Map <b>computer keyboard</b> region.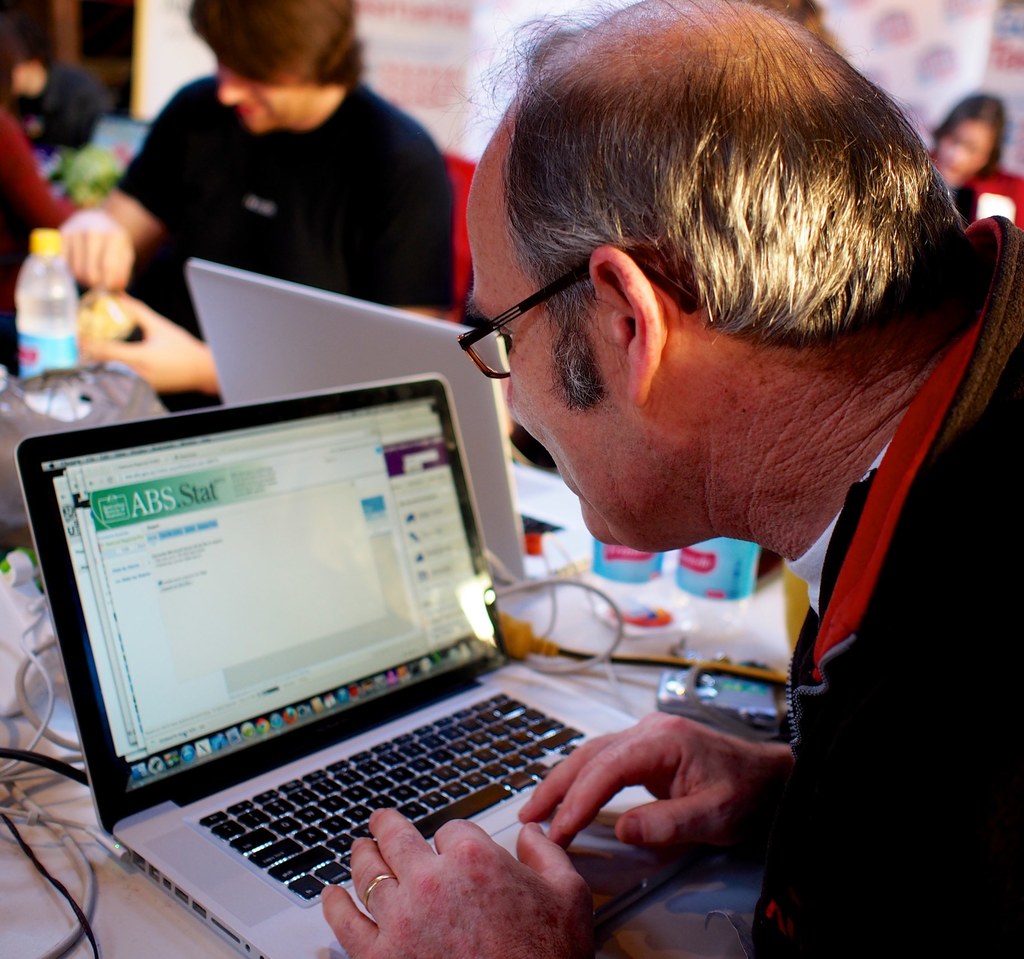
Mapped to left=195, top=685, right=588, bottom=906.
